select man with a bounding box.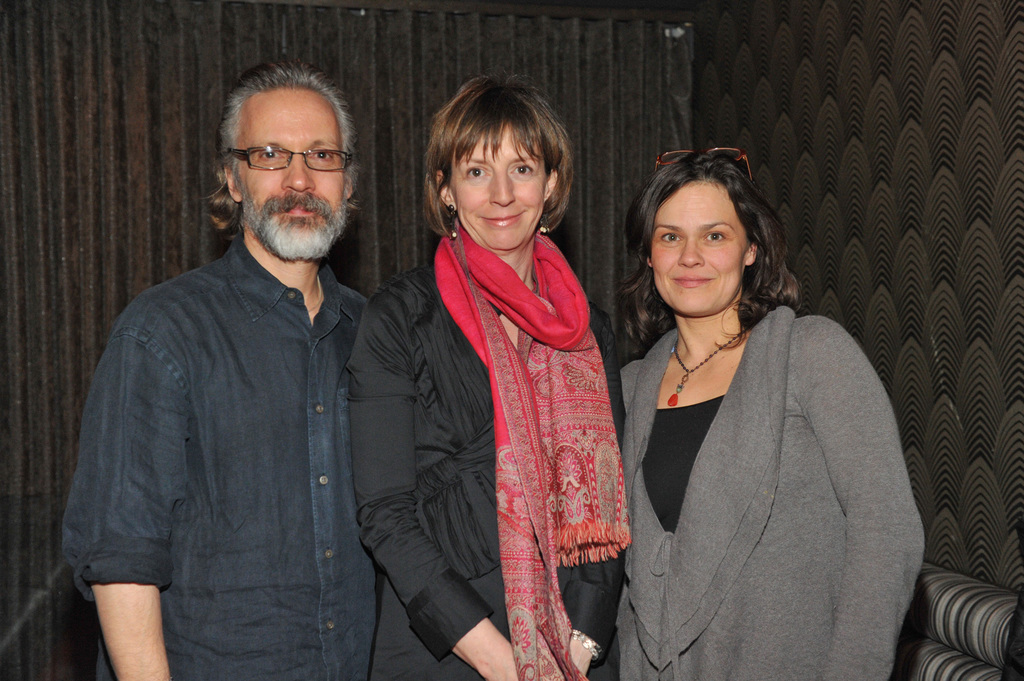
(left=52, top=63, right=420, bottom=680).
